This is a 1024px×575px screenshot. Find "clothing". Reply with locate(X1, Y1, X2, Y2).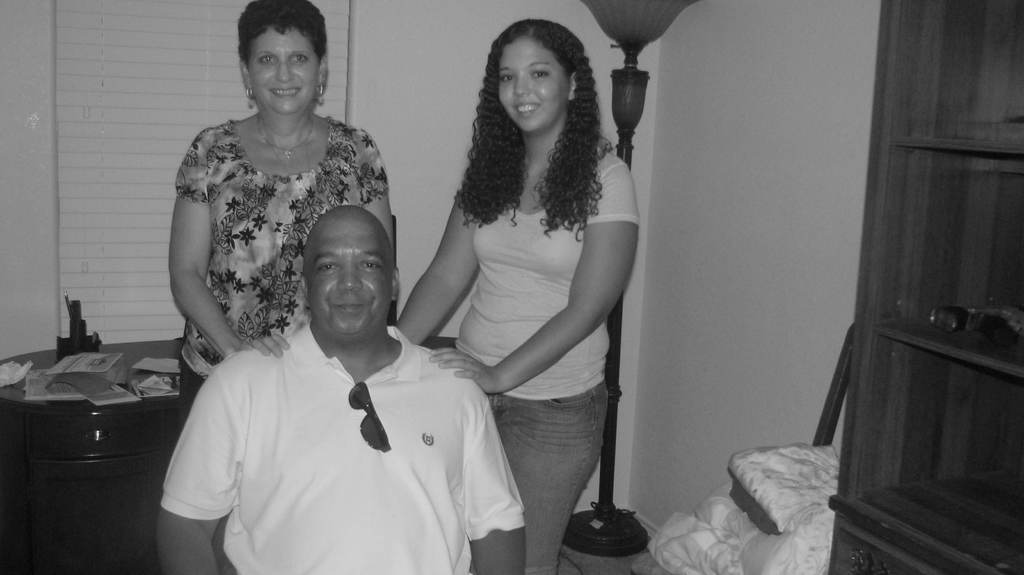
locate(451, 147, 640, 574).
